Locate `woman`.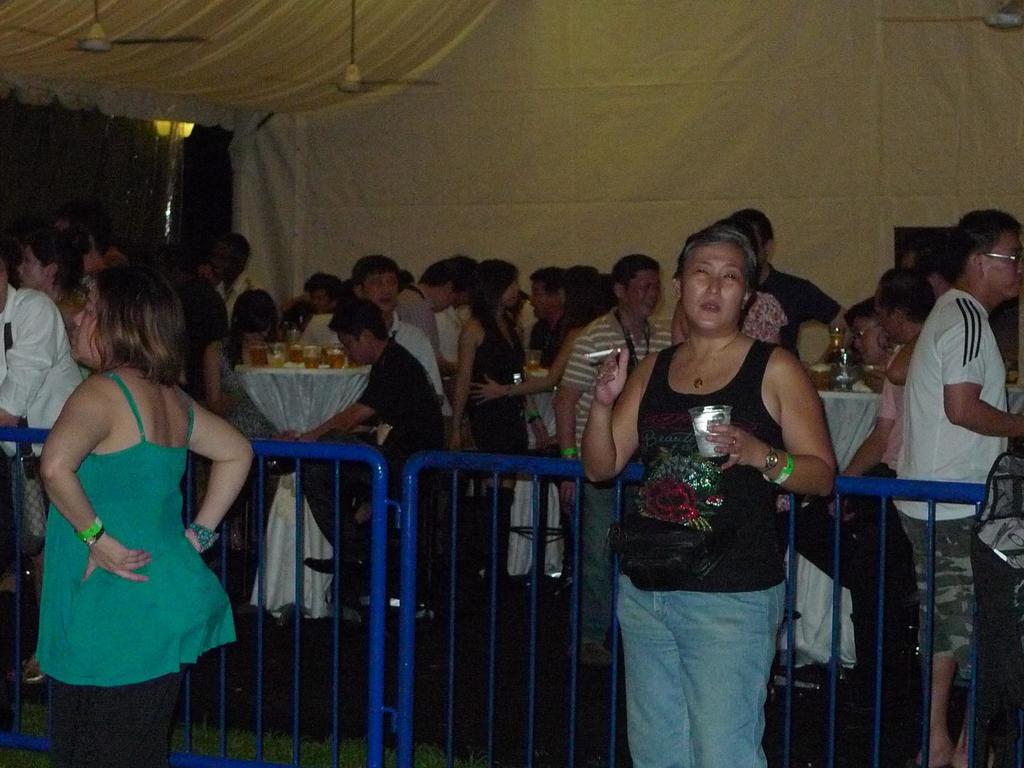
Bounding box: bbox(35, 260, 251, 767).
